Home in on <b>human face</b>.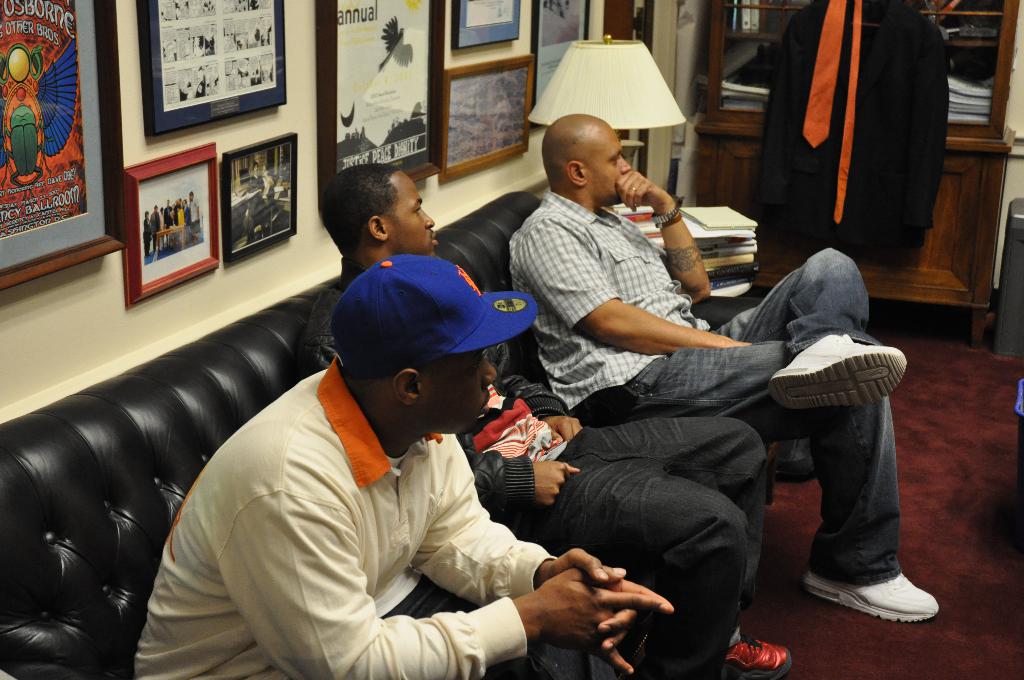
Homed in at box(422, 353, 496, 432).
